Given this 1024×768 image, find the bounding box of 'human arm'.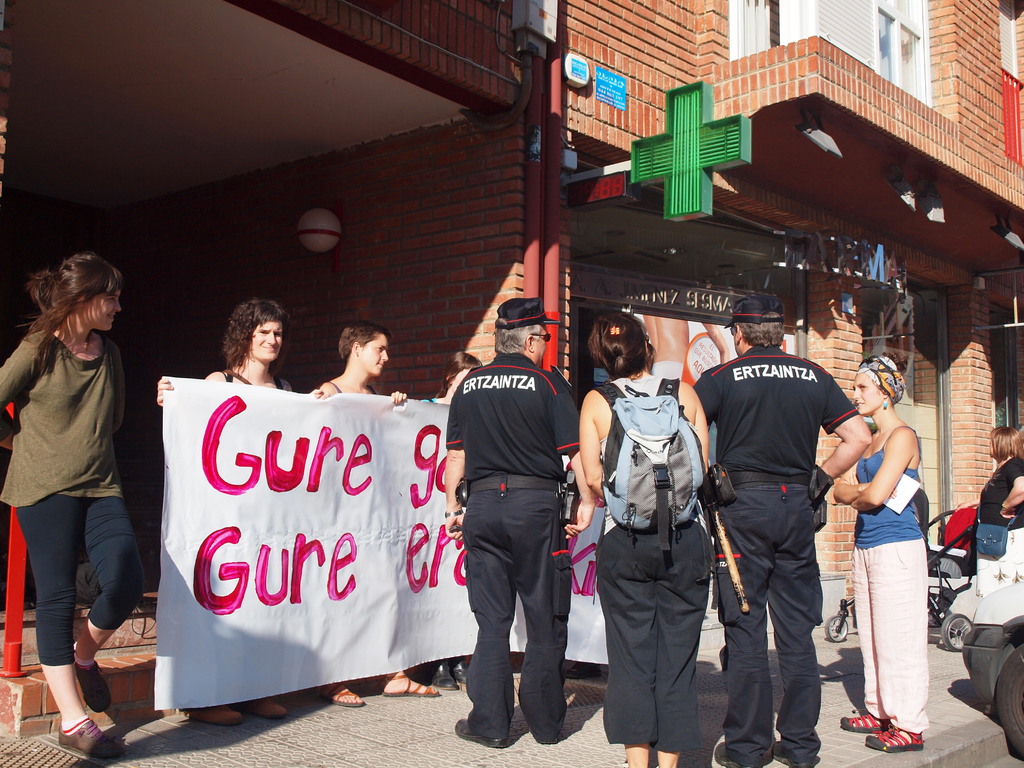
[285, 375, 332, 410].
